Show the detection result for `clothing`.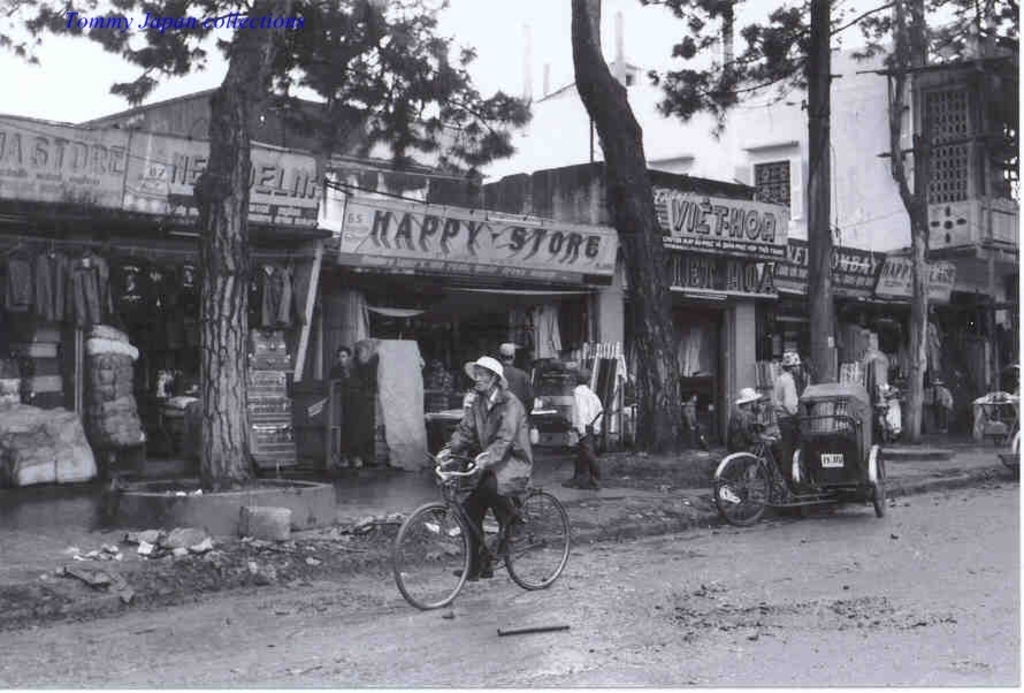
x1=572, y1=381, x2=605, y2=486.
